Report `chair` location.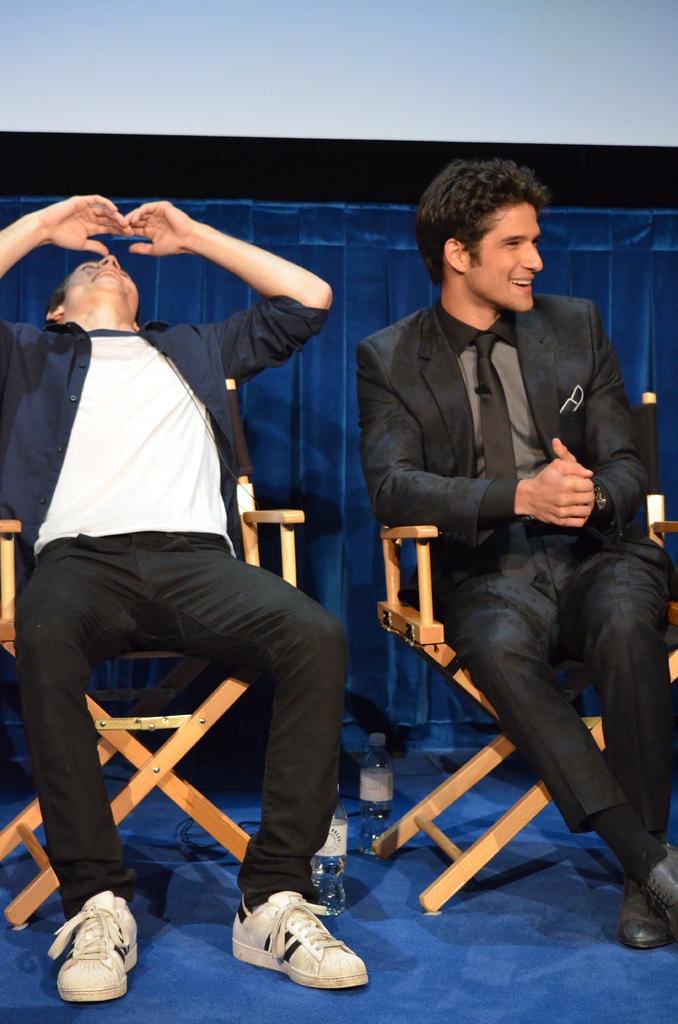
Report: crop(368, 442, 668, 934).
